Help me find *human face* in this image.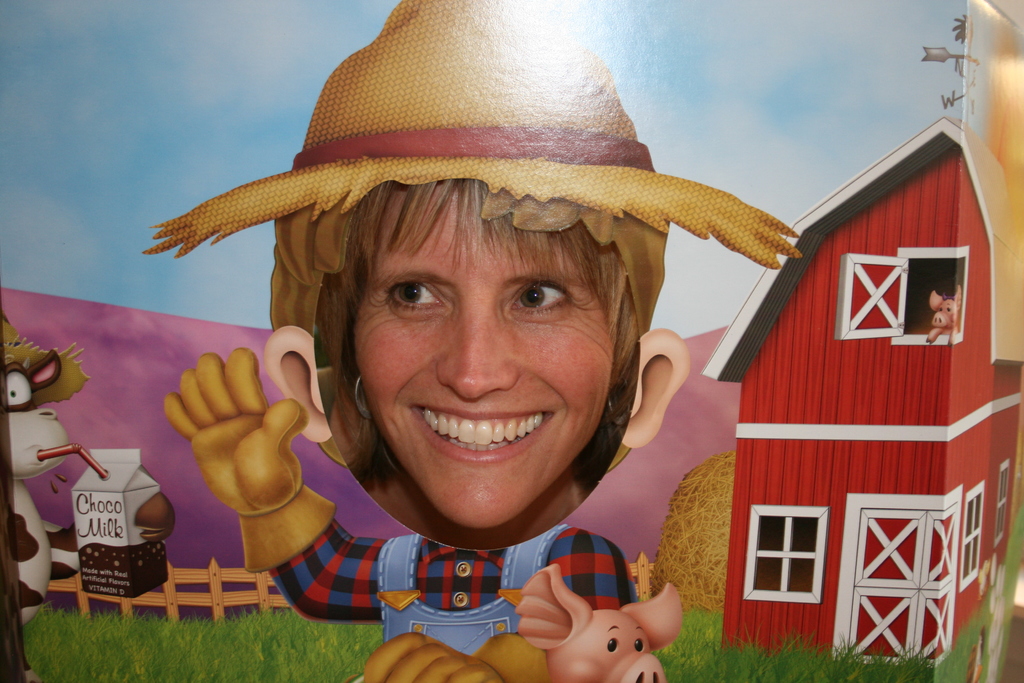
Found it: select_region(357, 190, 604, 524).
